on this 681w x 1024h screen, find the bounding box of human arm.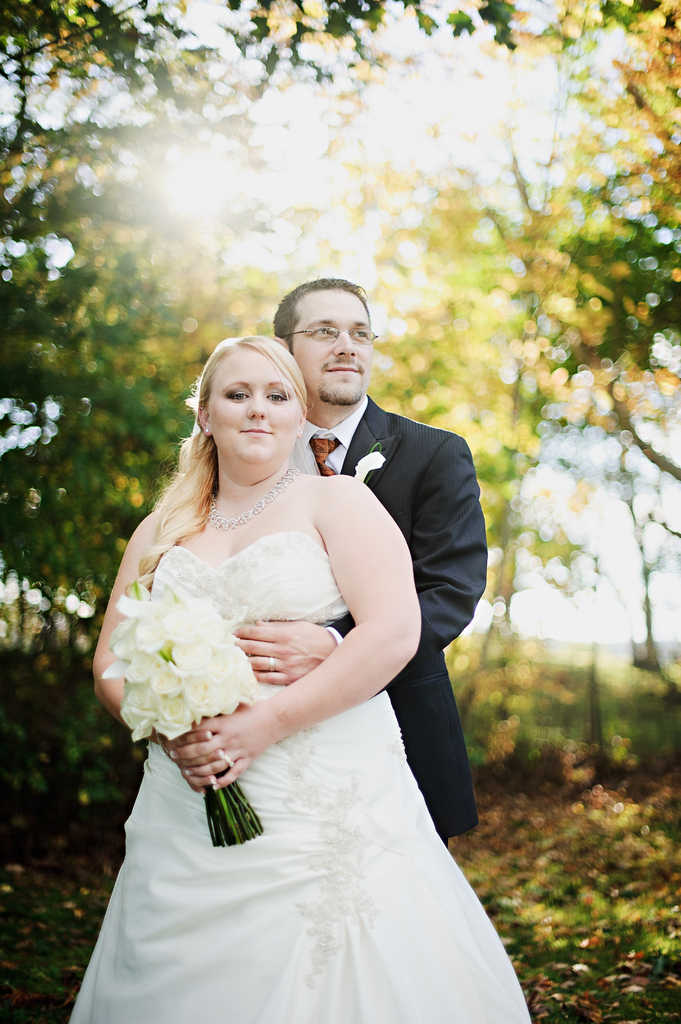
Bounding box: left=171, top=472, right=425, bottom=789.
